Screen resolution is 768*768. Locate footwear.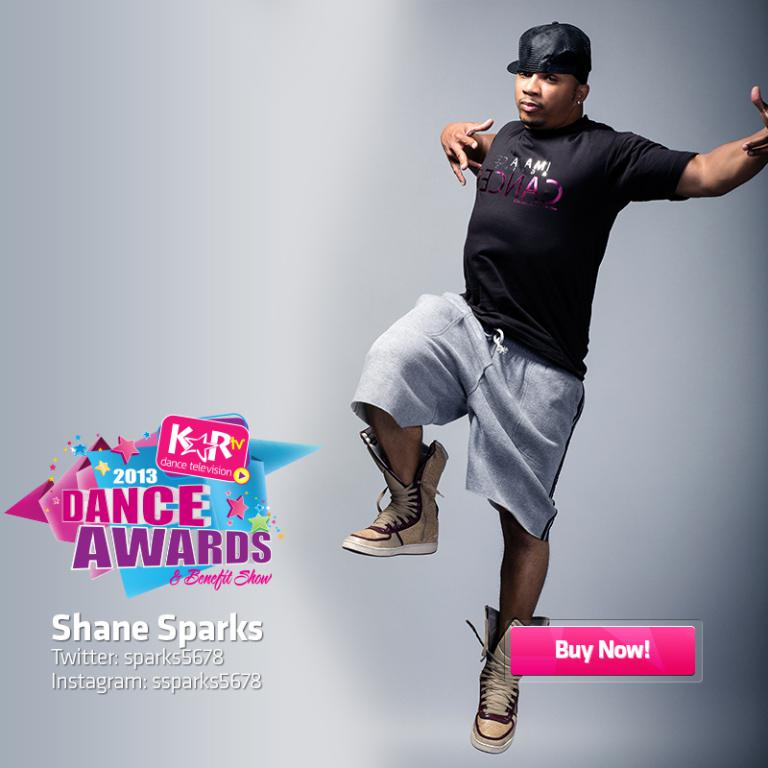
l=463, t=598, r=547, b=757.
